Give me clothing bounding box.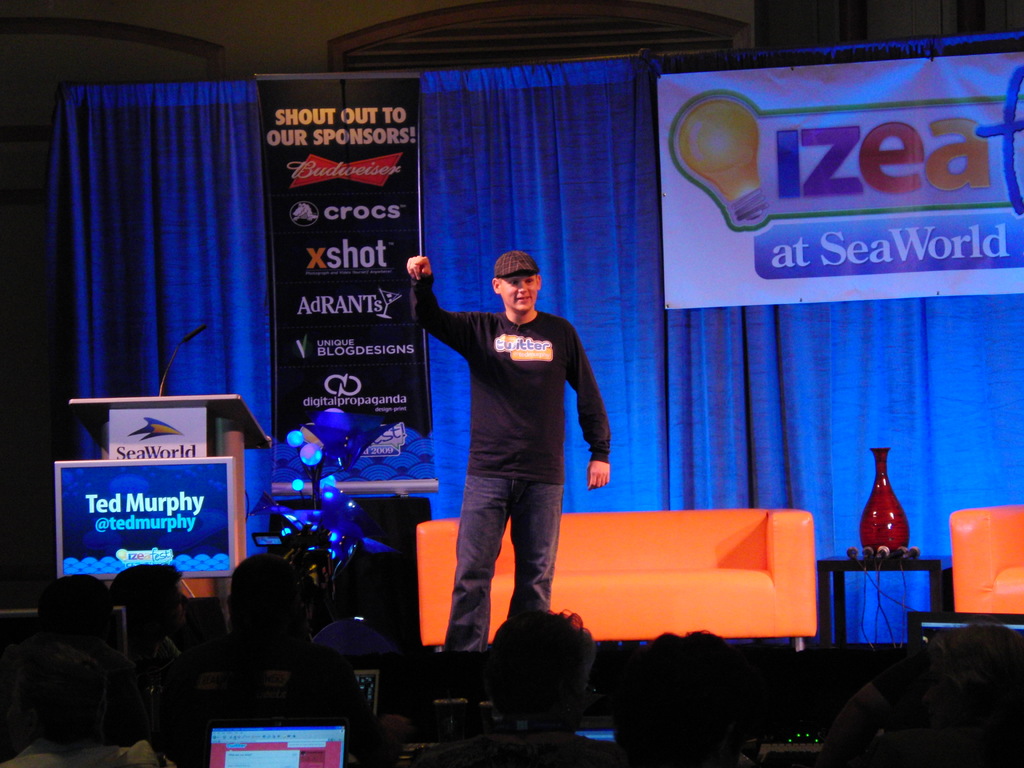
pyautogui.locateOnScreen(2, 741, 163, 767).
